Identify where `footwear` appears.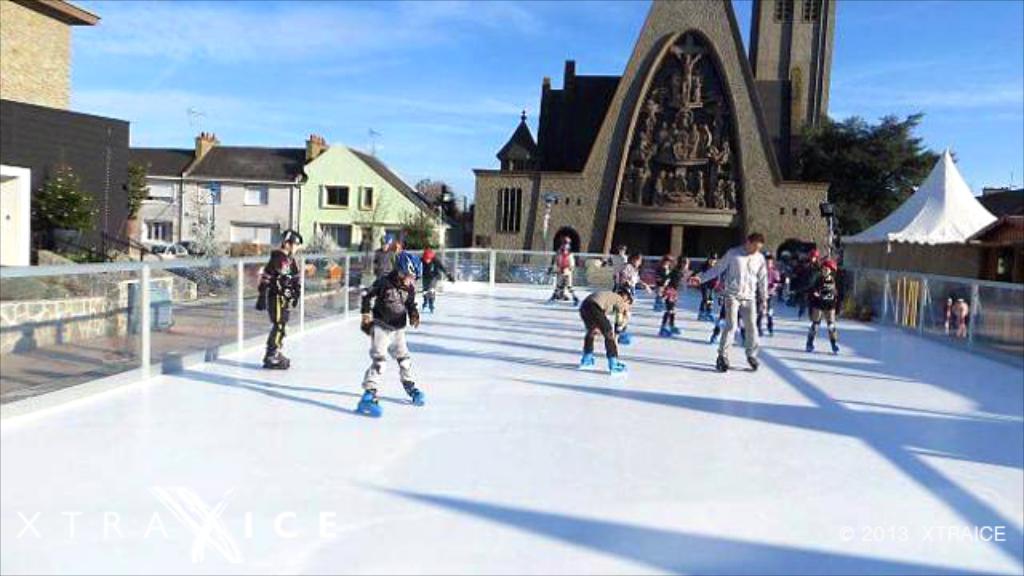
Appears at x1=738, y1=358, x2=762, y2=374.
